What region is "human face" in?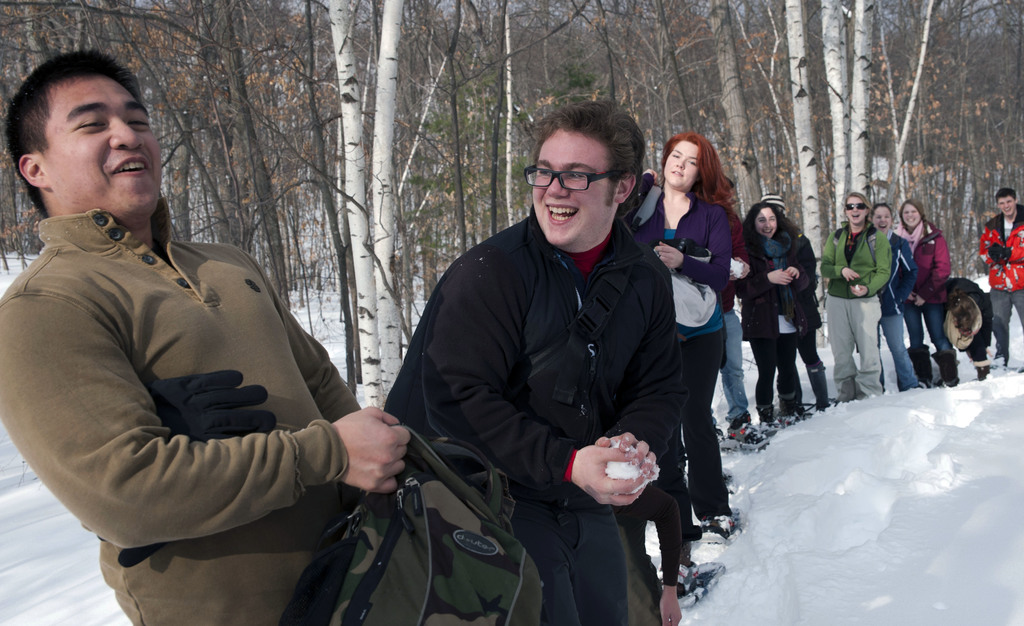
[901, 202, 916, 223].
